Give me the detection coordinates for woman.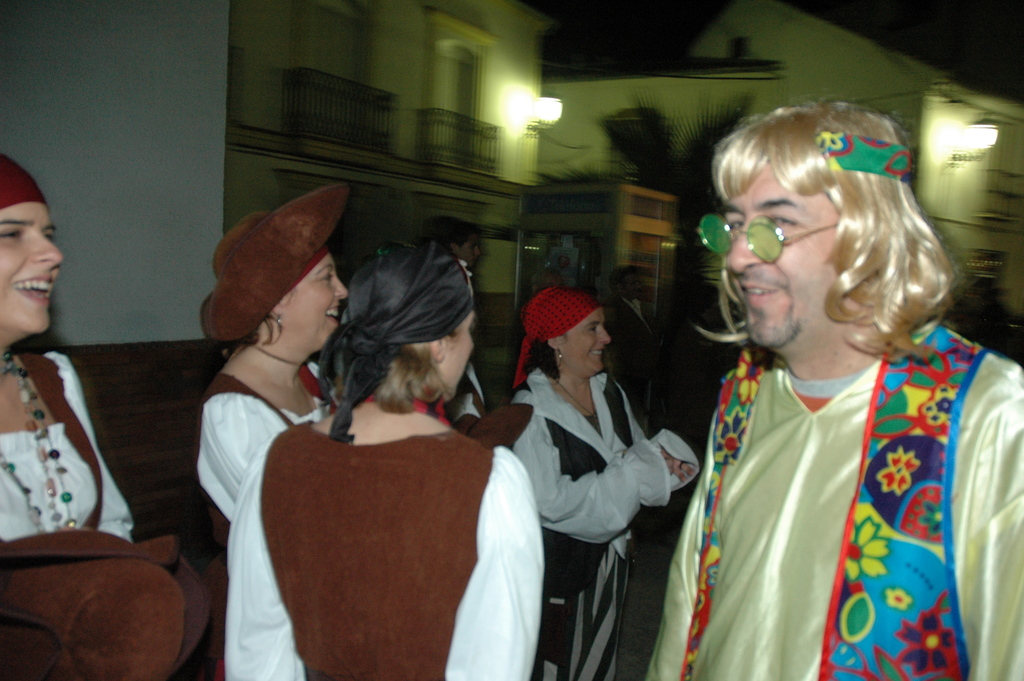
bbox(218, 242, 545, 680).
